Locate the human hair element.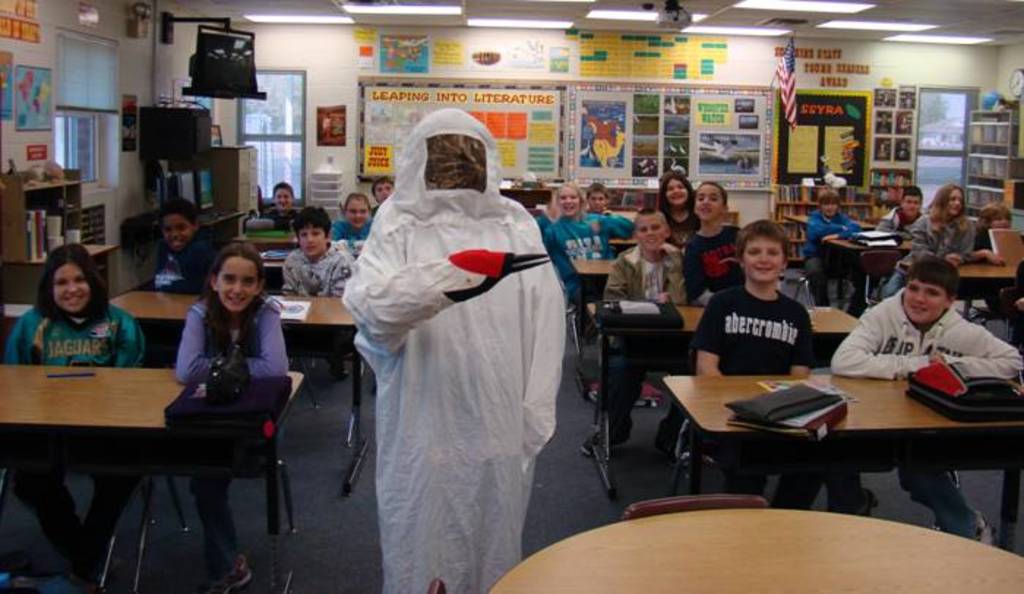
Element bbox: [left=370, top=177, right=394, bottom=199].
